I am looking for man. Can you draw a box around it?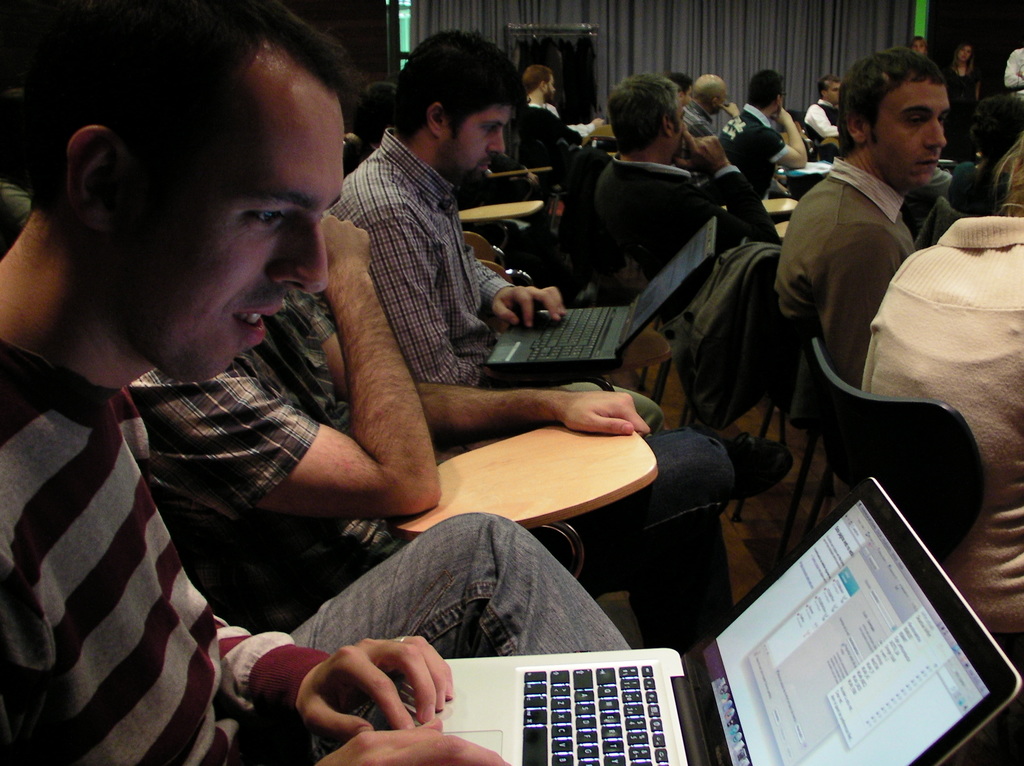
Sure, the bounding box is BBox(327, 34, 671, 431).
